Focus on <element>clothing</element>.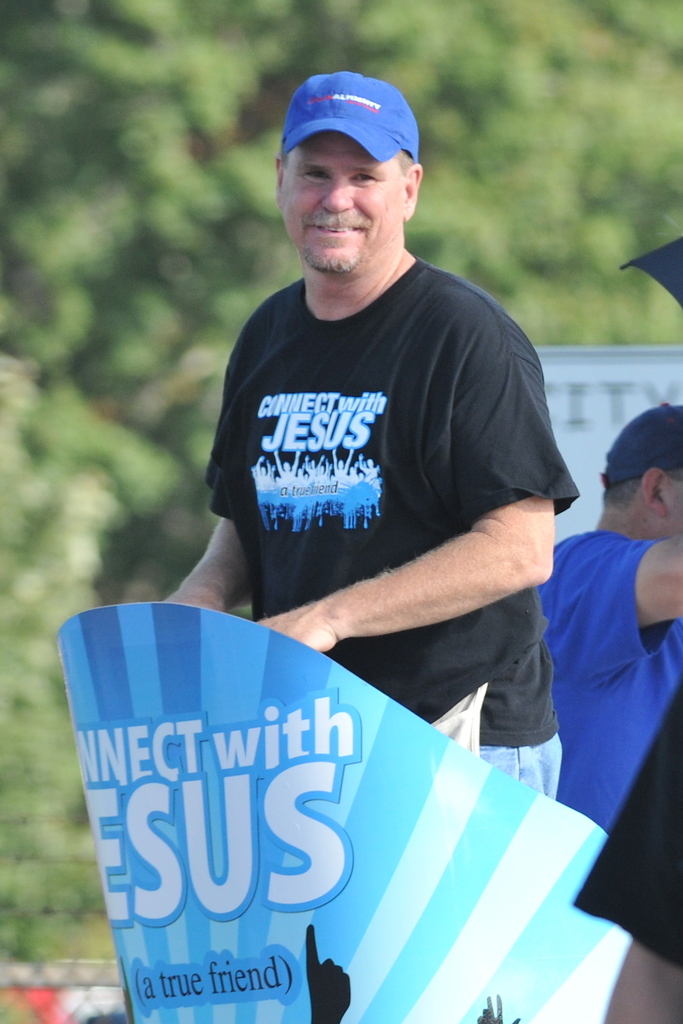
Focused at l=182, t=209, r=563, b=743.
